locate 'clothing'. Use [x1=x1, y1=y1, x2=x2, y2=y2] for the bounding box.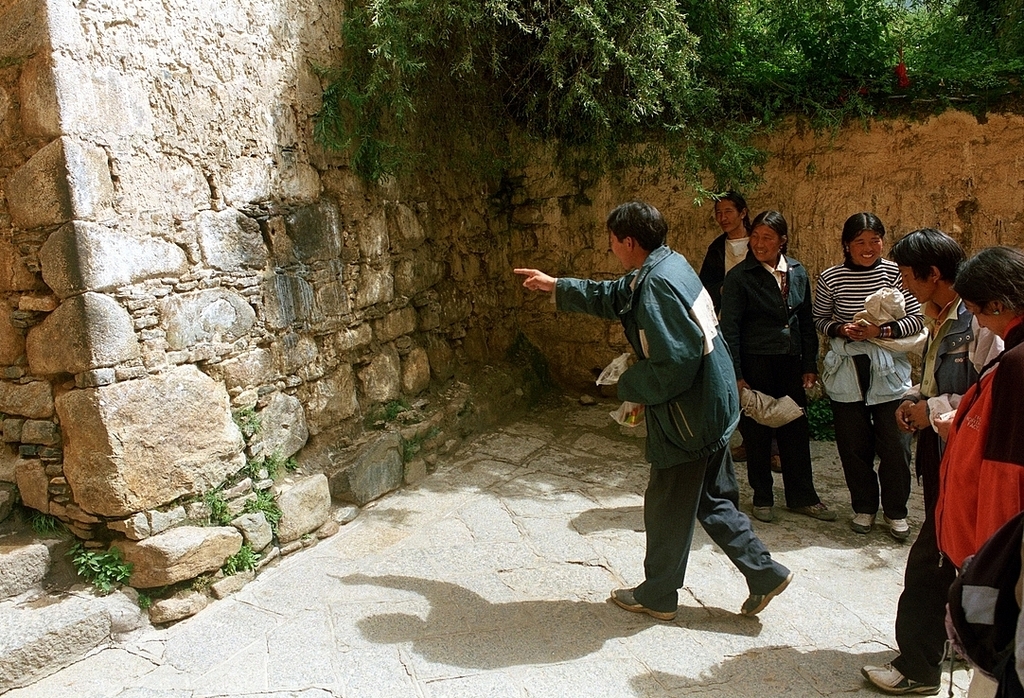
[x1=931, y1=326, x2=1023, y2=696].
